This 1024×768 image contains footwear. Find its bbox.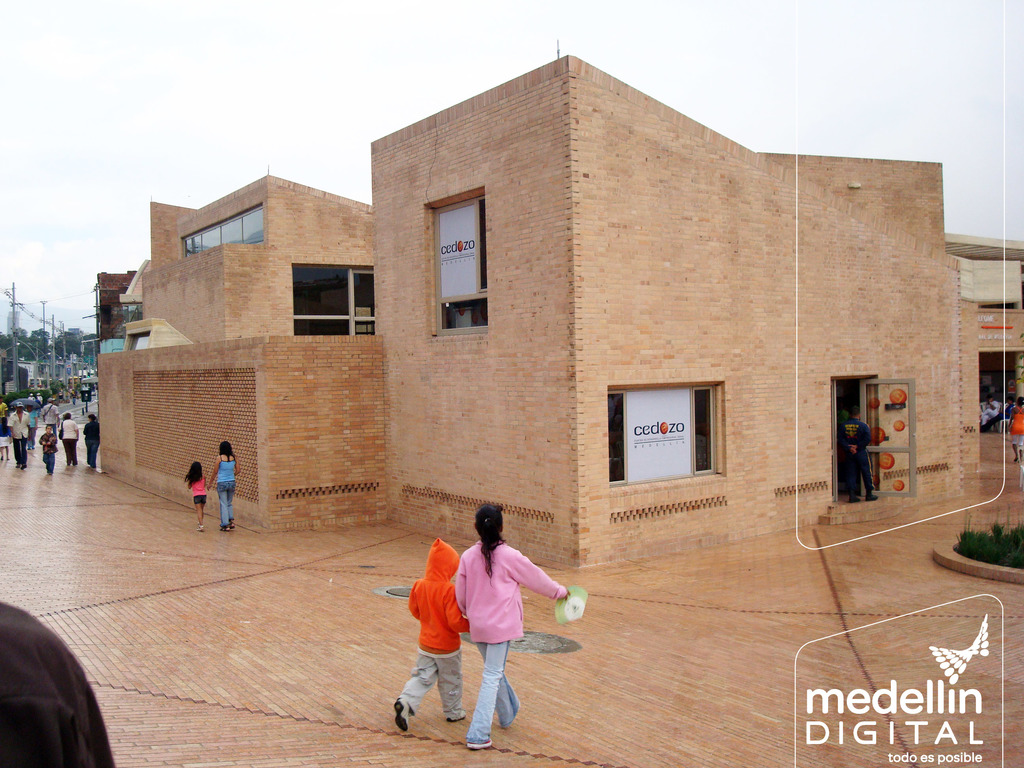
bbox=[467, 732, 493, 757].
